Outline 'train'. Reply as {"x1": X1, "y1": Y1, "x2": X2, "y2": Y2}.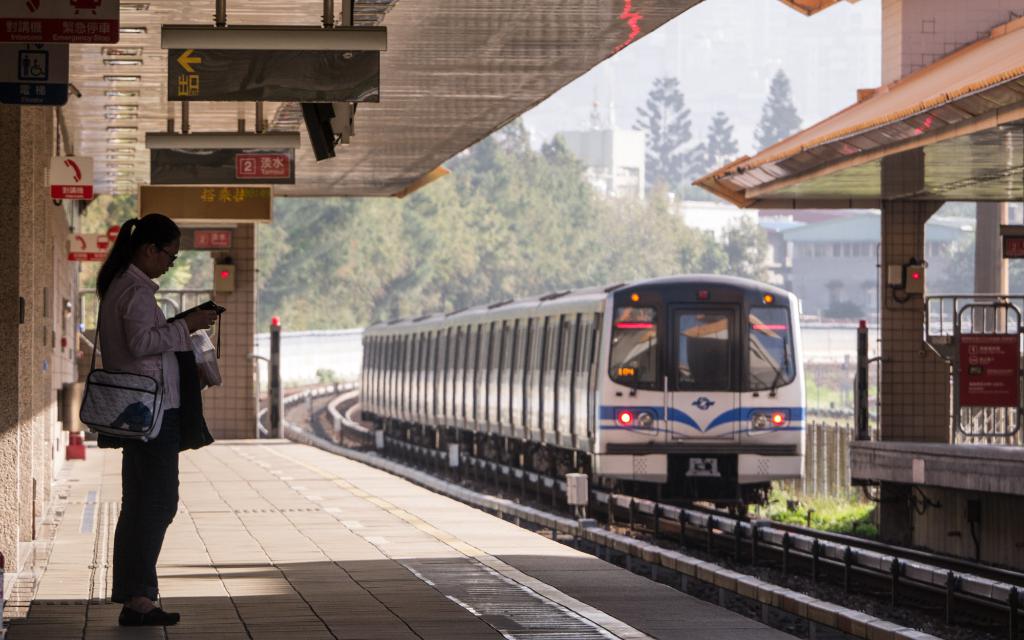
{"x1": 362, "y1": 271, "x2": 805, "y2": 518}.
